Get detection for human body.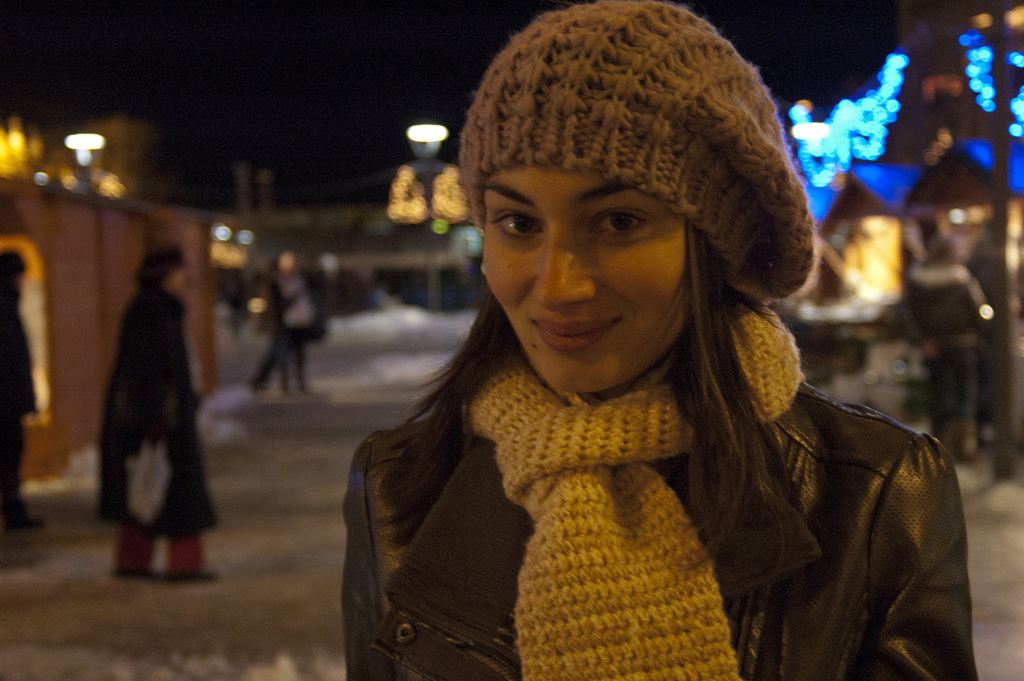
Detection: 928,232,979,468.
